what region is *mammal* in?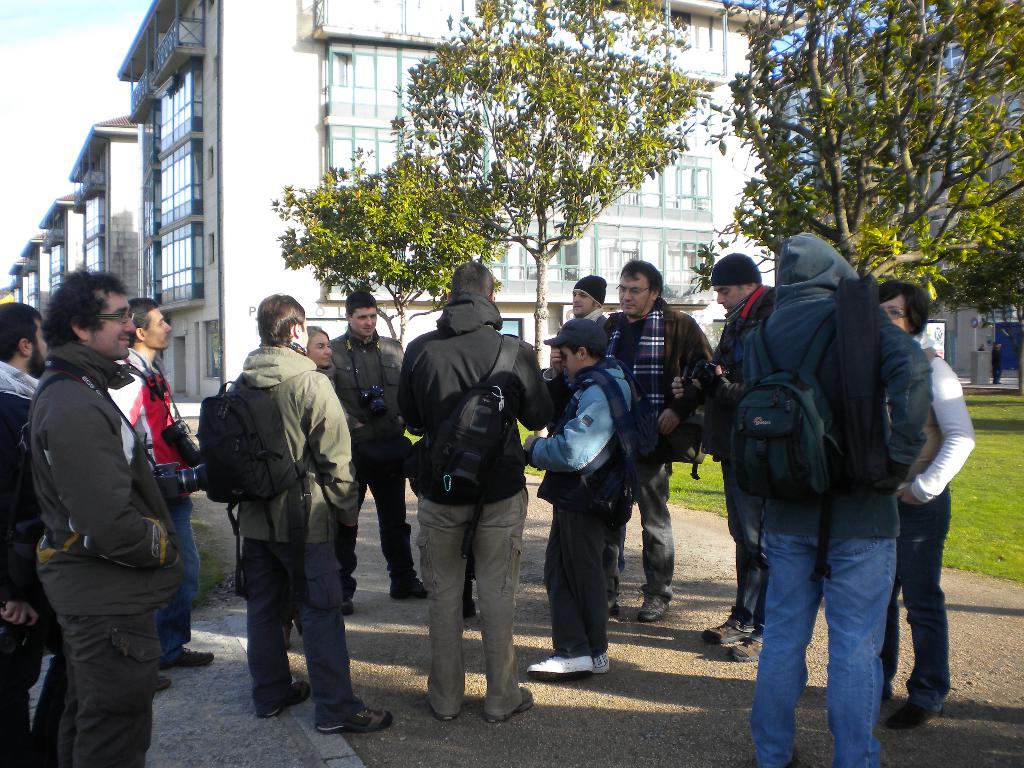
x1=737, y1=228, x2=935, y2=767.
